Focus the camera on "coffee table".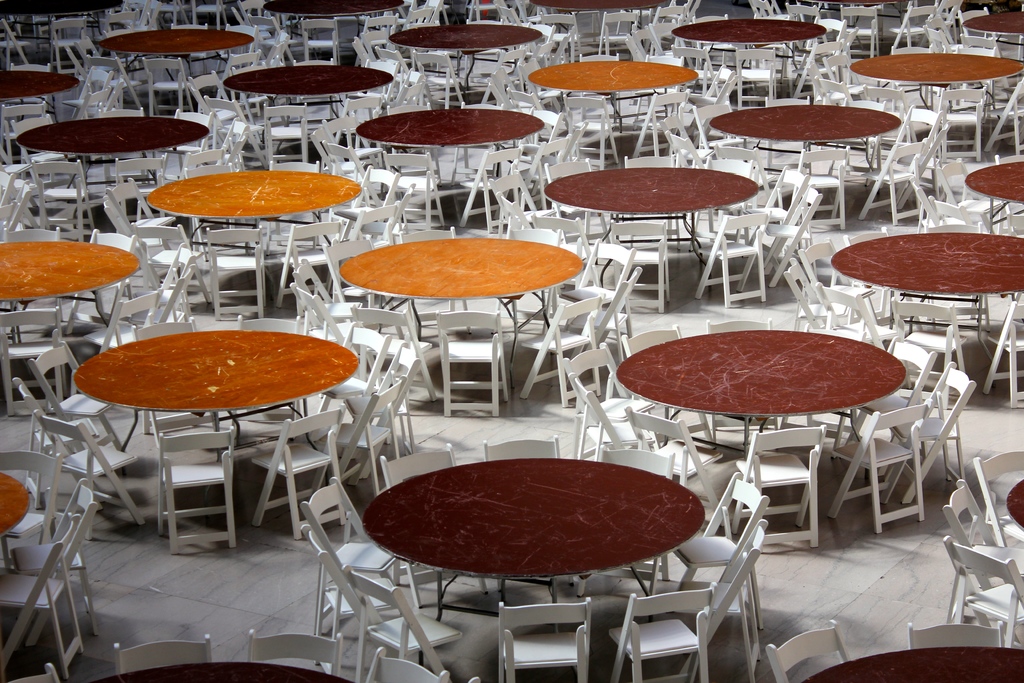
Focus region: region(0, 3, 125, 15).
